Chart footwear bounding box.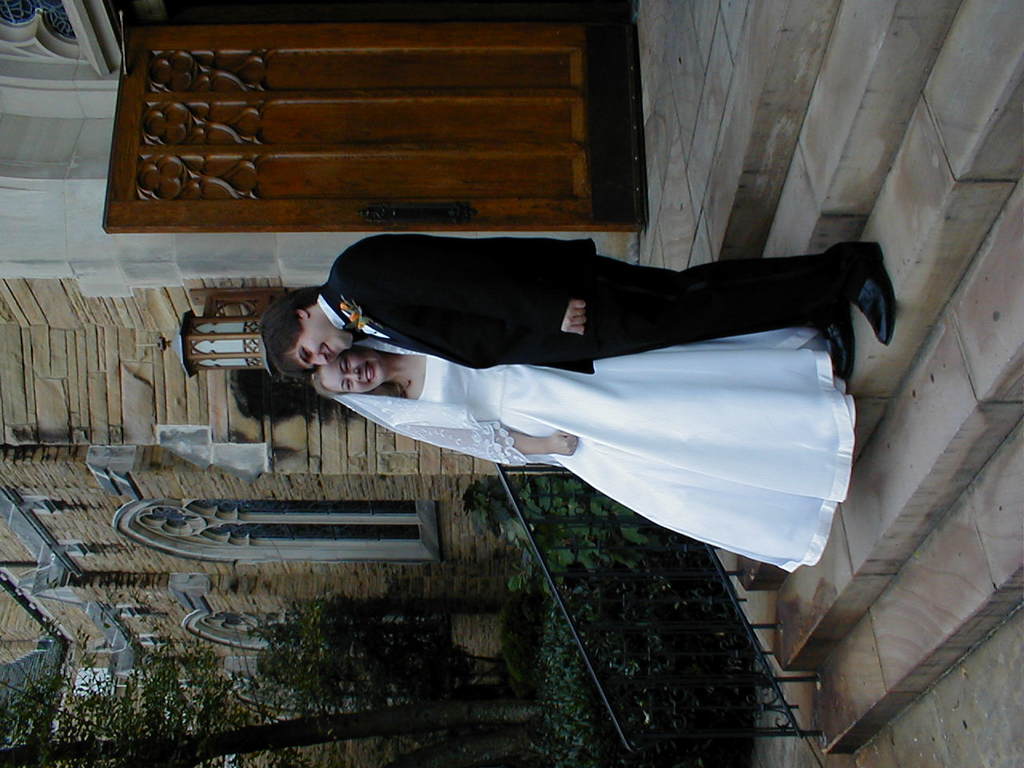
Charted: bbox=[832, 324, 858, 378].
